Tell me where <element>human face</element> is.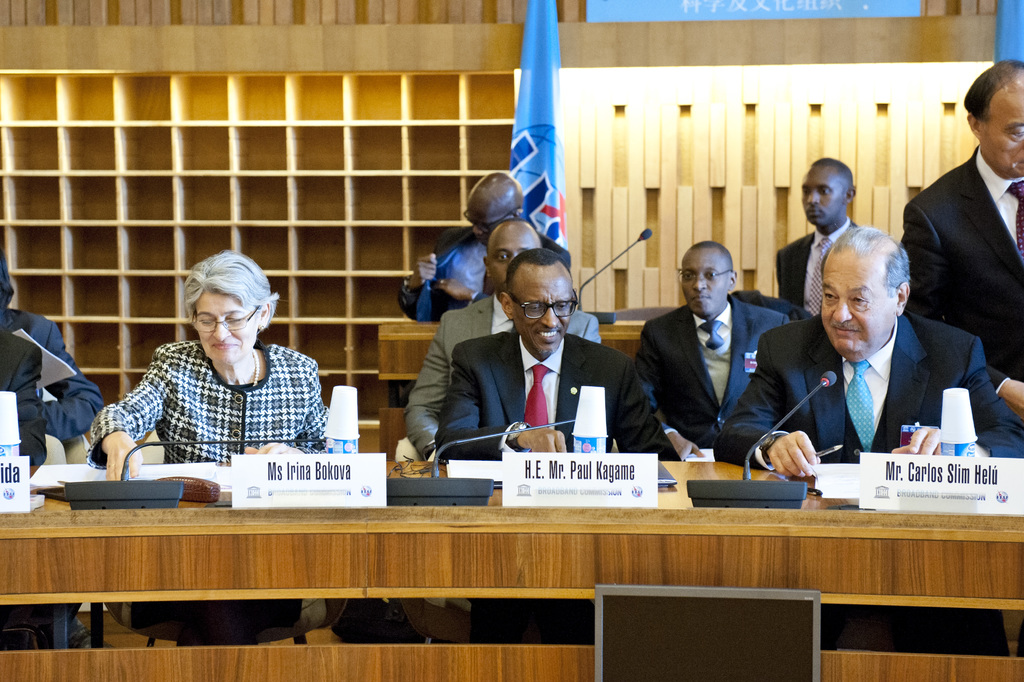
<element>human face</element> is at (left=801, top=166, right=843, bottom=226).
